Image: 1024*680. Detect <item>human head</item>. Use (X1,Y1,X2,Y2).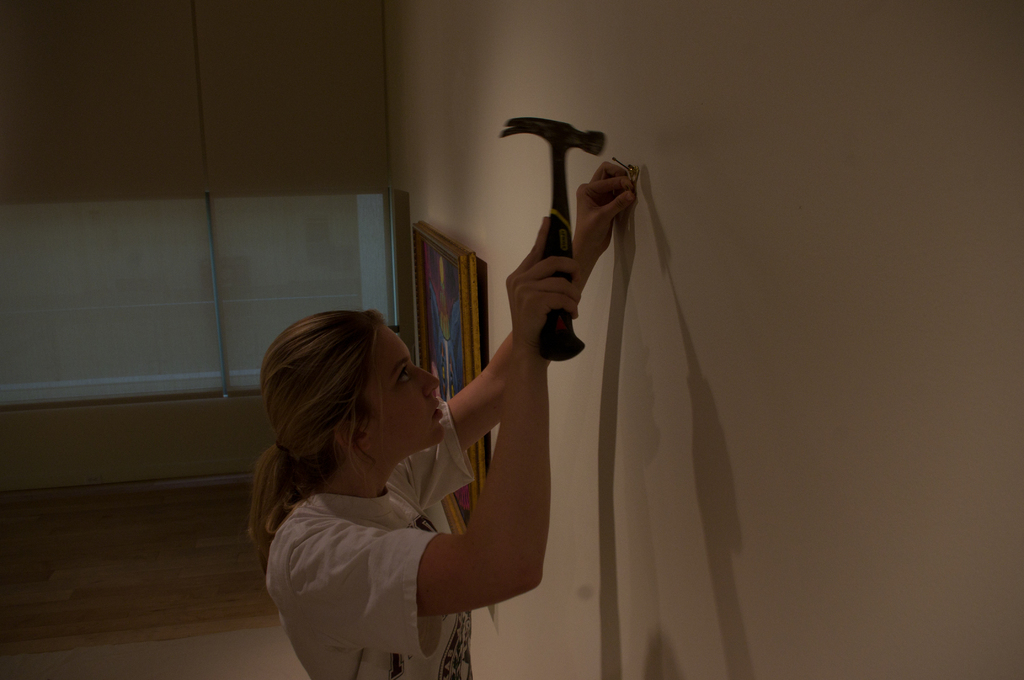
(259,286,468,513).
